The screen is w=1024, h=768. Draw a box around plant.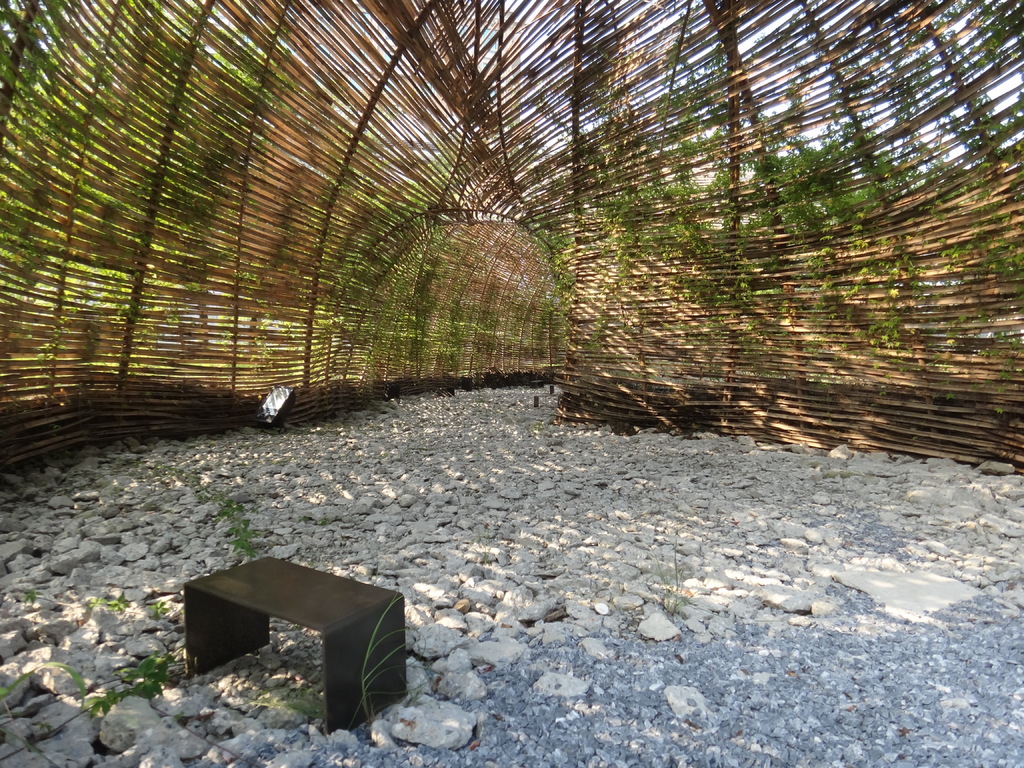
[left=346, top=586, right=442, bottom=728].
